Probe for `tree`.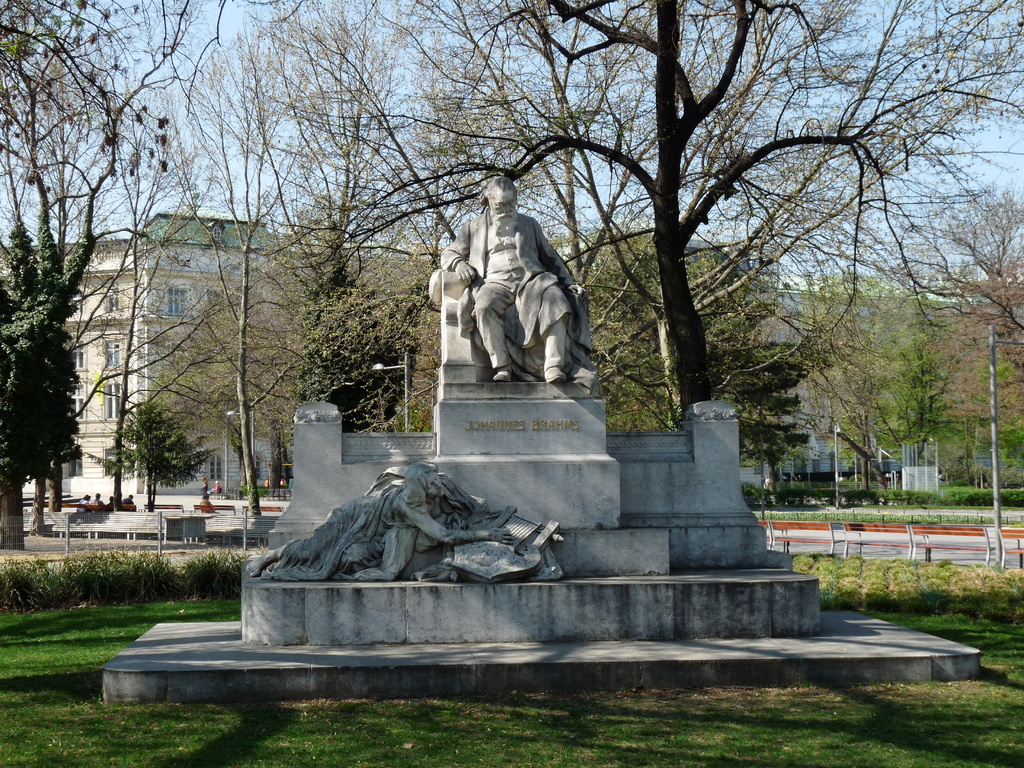
Probe result: l=0, t=223, r=96, b=546.
